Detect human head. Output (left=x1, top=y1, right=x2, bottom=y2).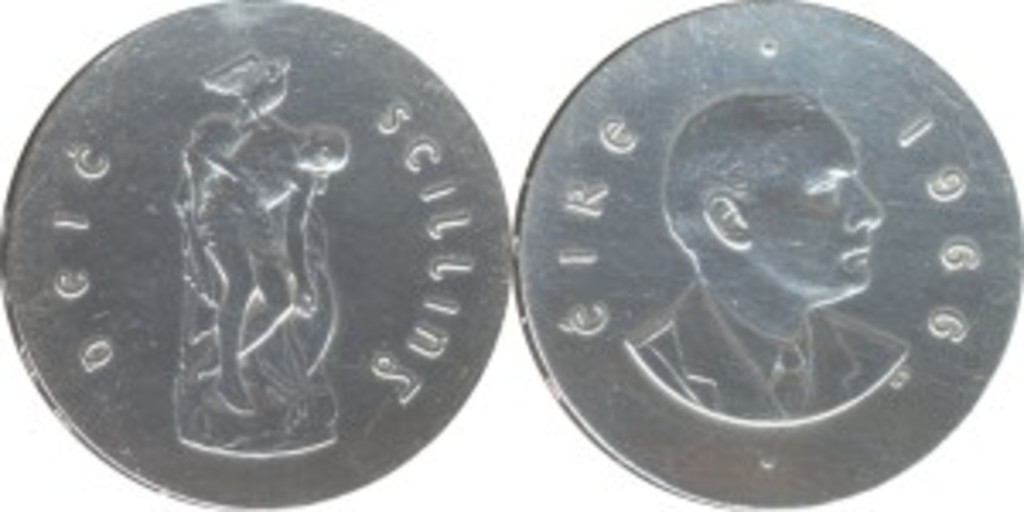
(left=287, top=126, right=345, bottom=177).
